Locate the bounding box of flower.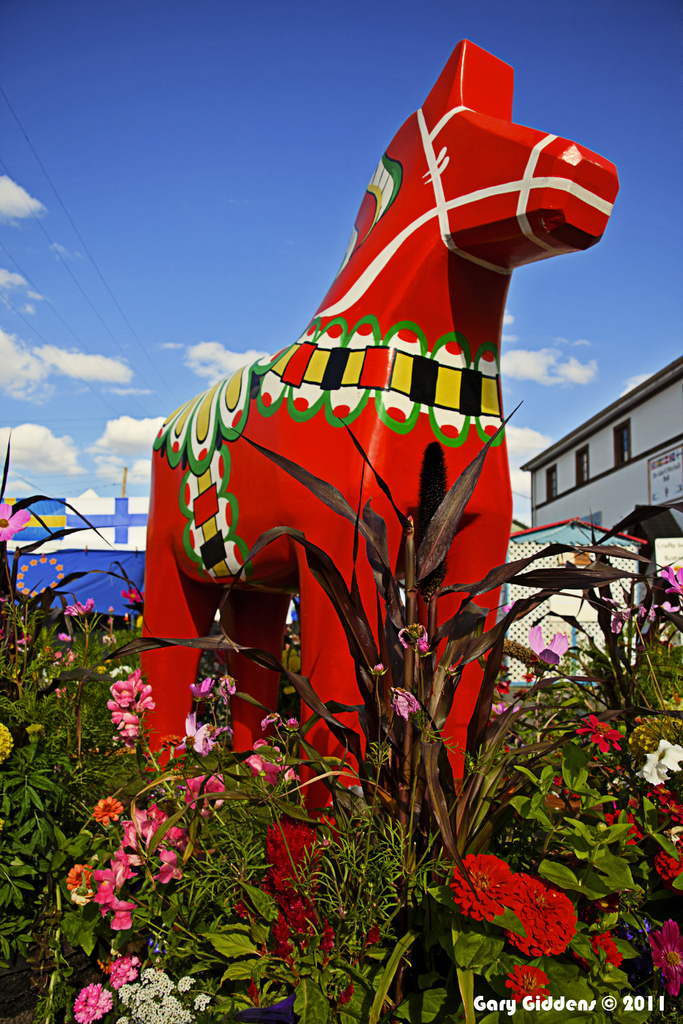
Bounding box: 183/714/236/753.
